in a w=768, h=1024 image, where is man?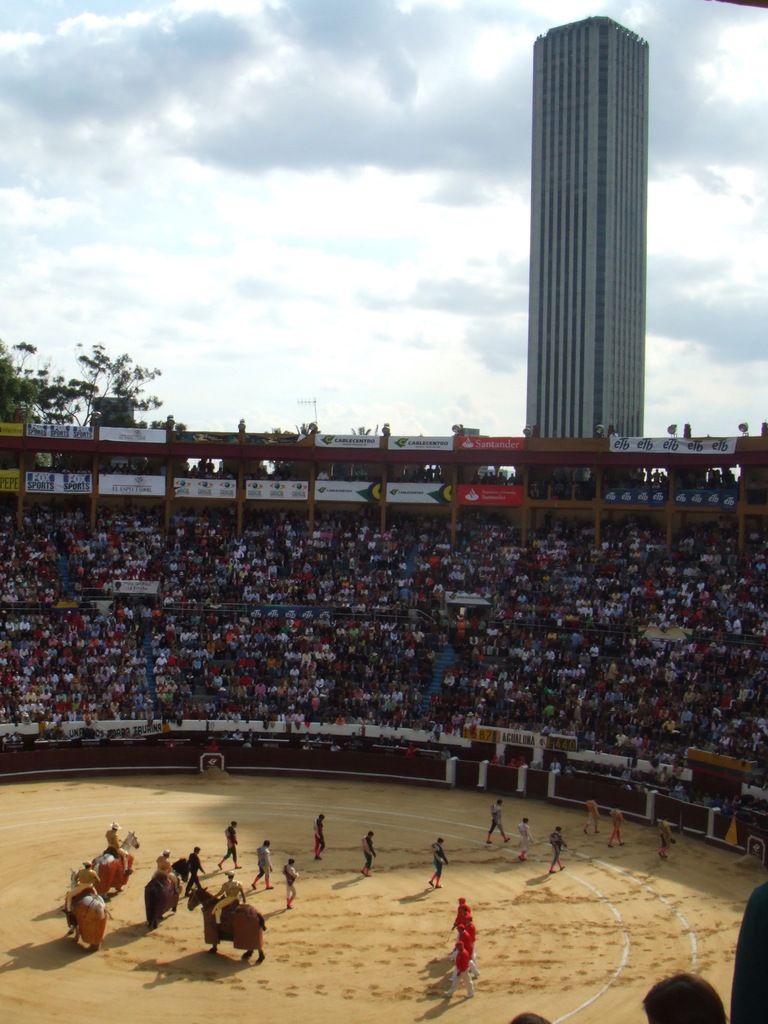
(219,819,240,870).
